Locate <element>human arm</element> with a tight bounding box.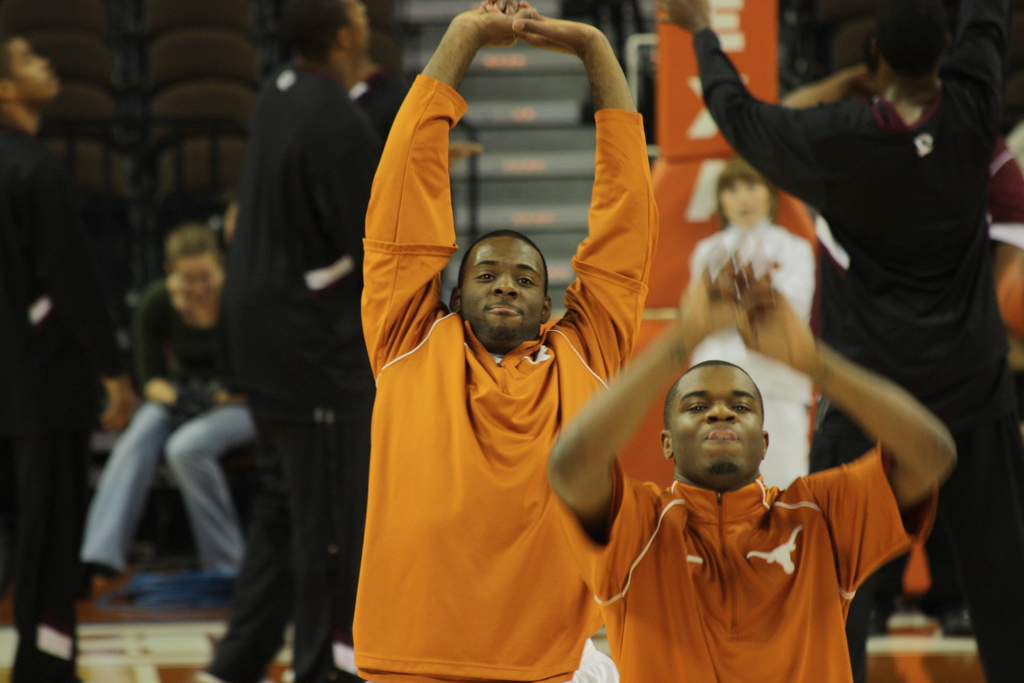
locate(939, 0, 1012, 93).
